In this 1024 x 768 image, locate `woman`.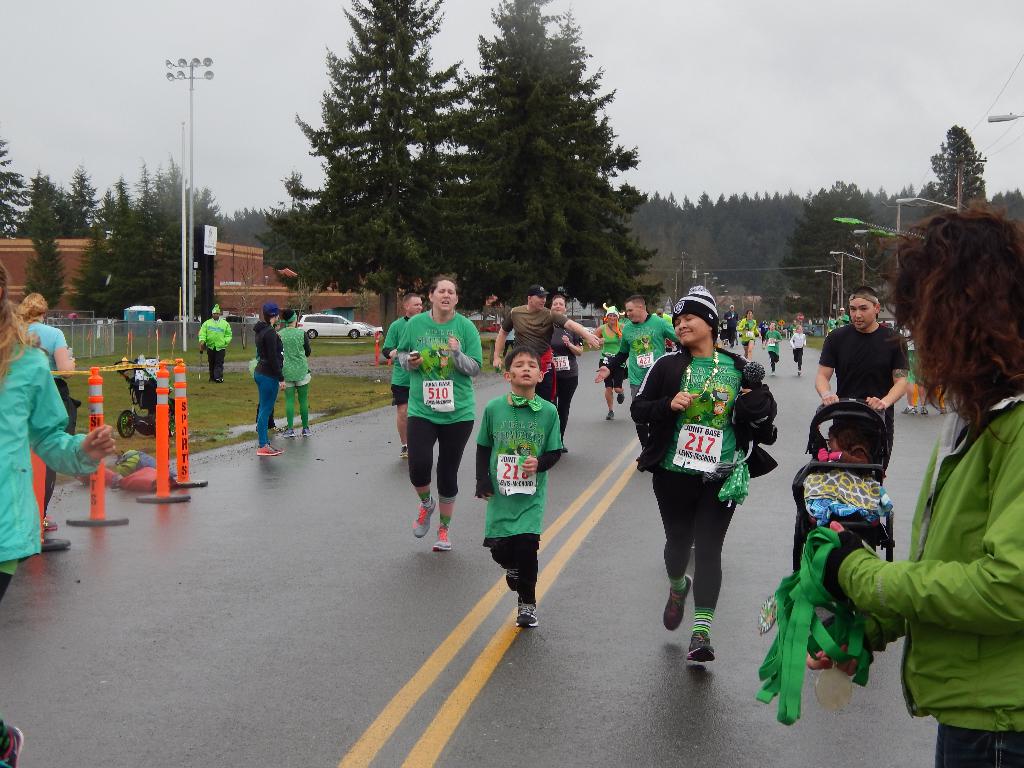
Bounding box: 397/273/486/550.
